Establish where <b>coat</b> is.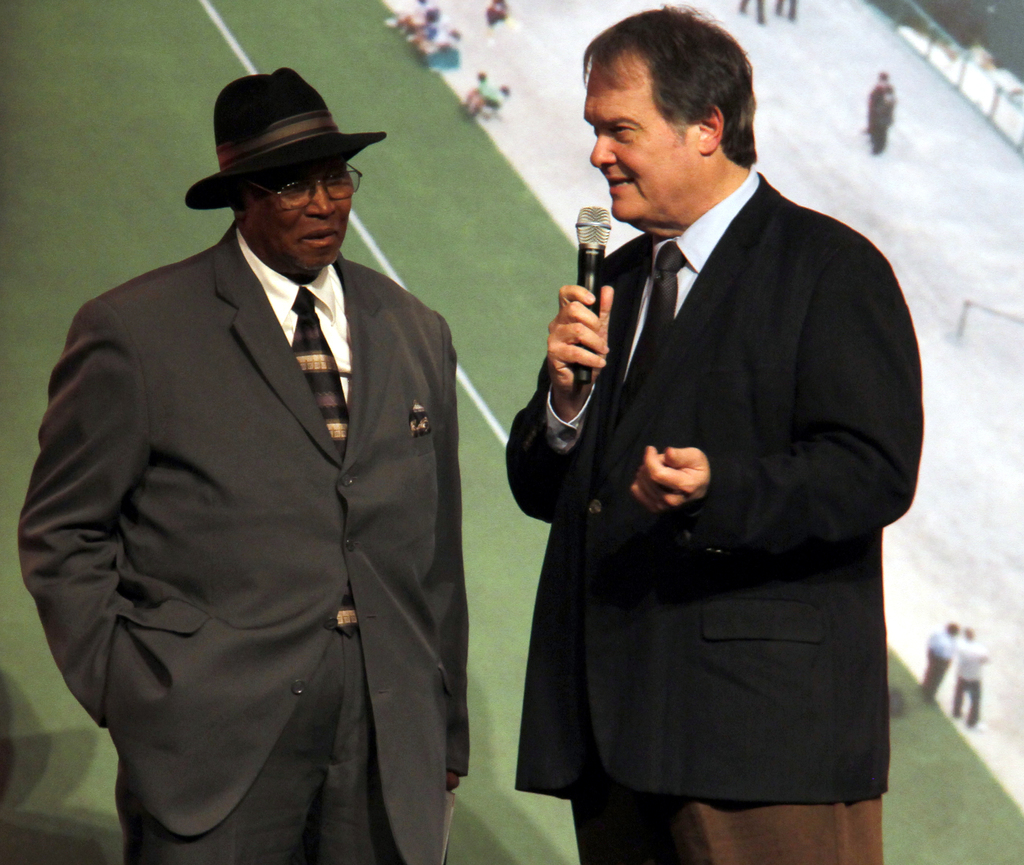
Established at [left=507, top=169, right=930, bottom=793].
